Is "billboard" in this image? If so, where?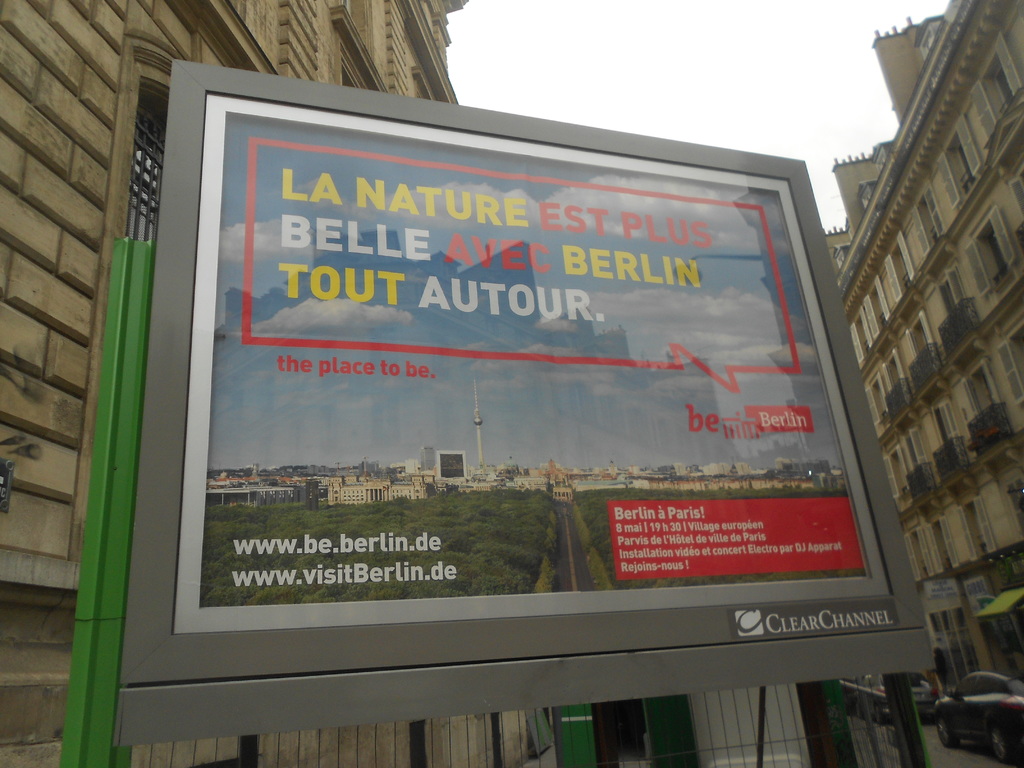
Yes, at <bbox>97, 52, 942, 754</bbox>.
